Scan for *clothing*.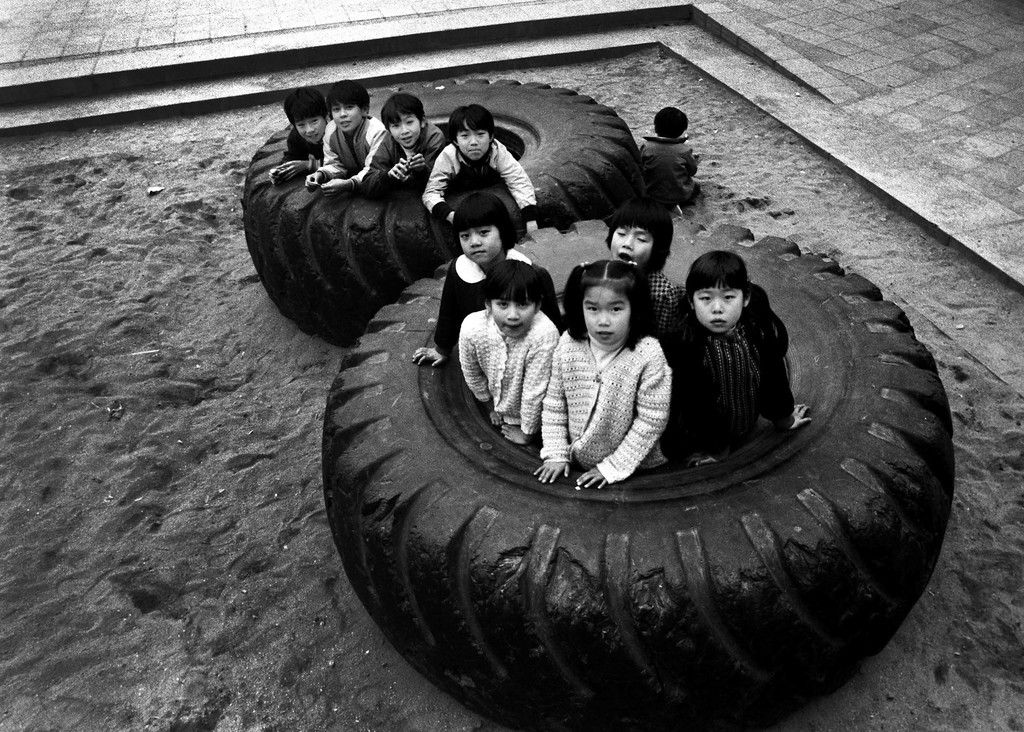
Scan result: (left=312, top=107, right=383, bottom=192).
